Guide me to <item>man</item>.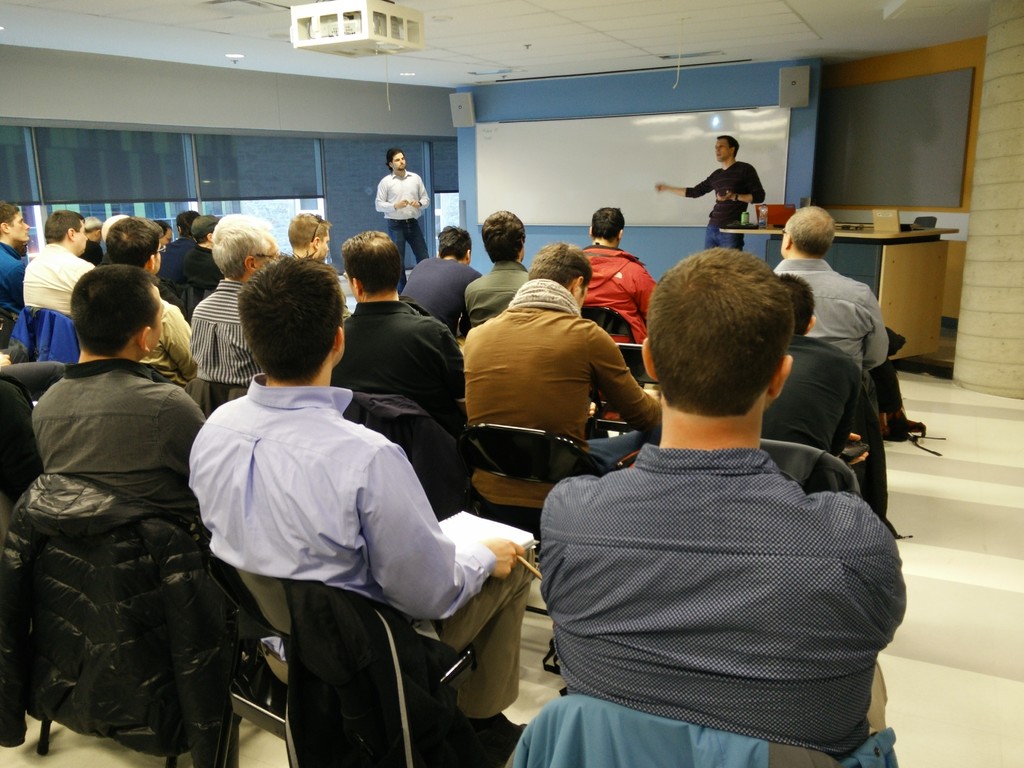
Guidance: x1=459, y1=239, x2=657, y2=497.
